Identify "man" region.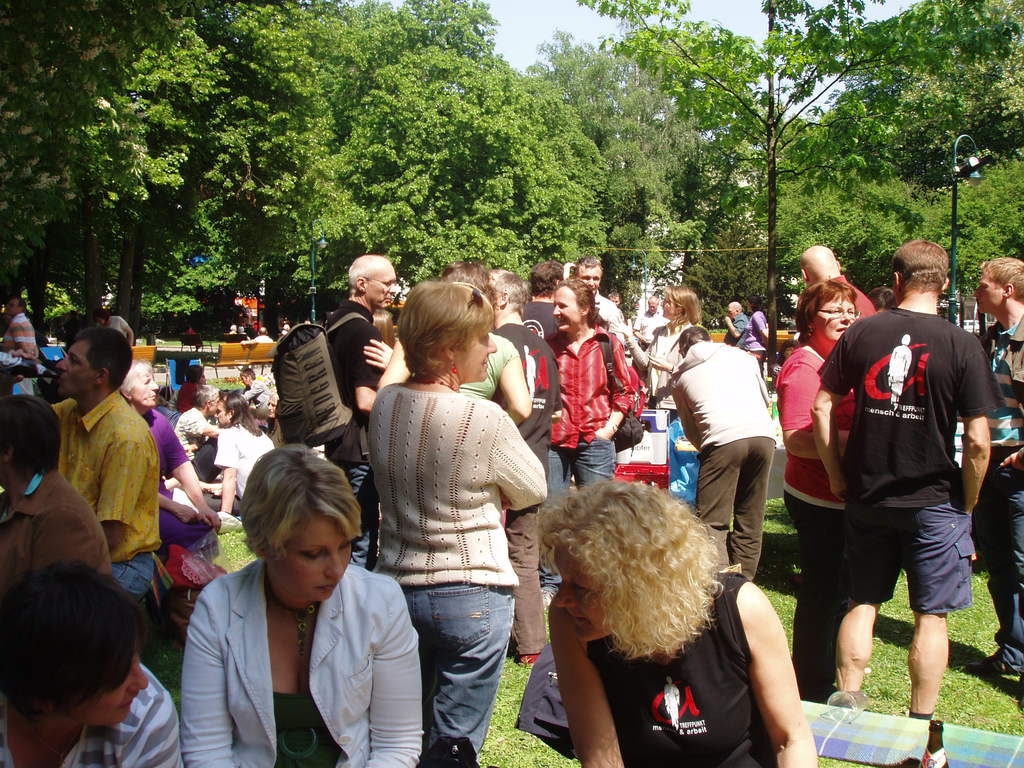
Region: <region>803, 236, 1001, 734</region>.
